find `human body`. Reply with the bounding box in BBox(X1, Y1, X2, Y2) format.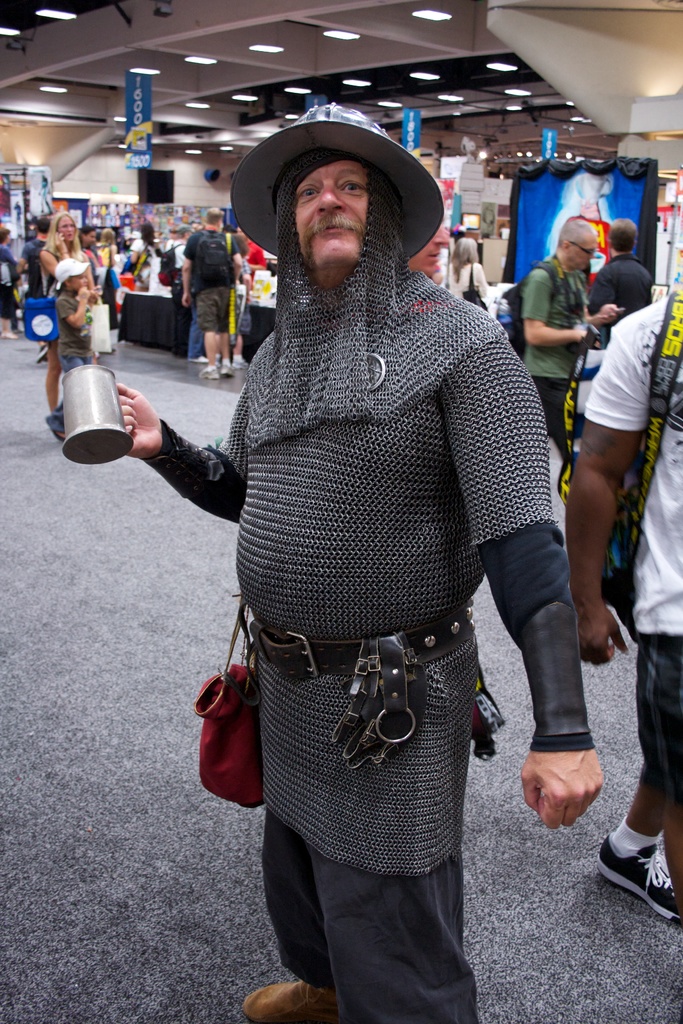
BBox(452, 241, 492, 307).
